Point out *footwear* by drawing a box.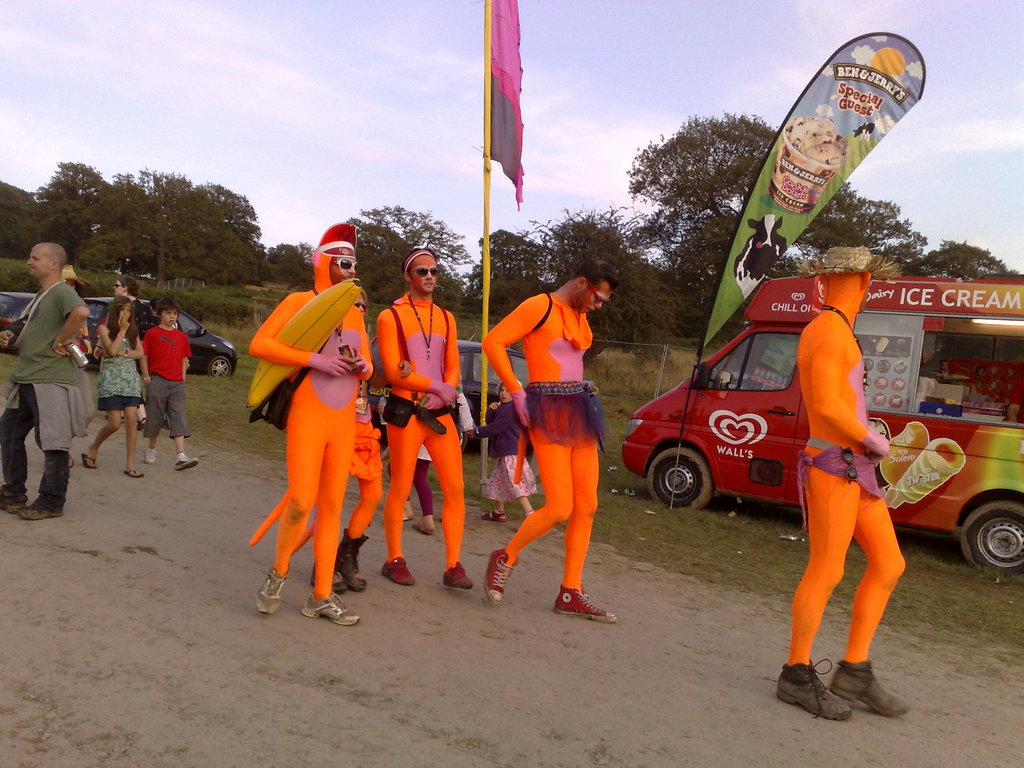
{"x1": 380, "y1": 555, "x2": 416, "y2": 586}.
